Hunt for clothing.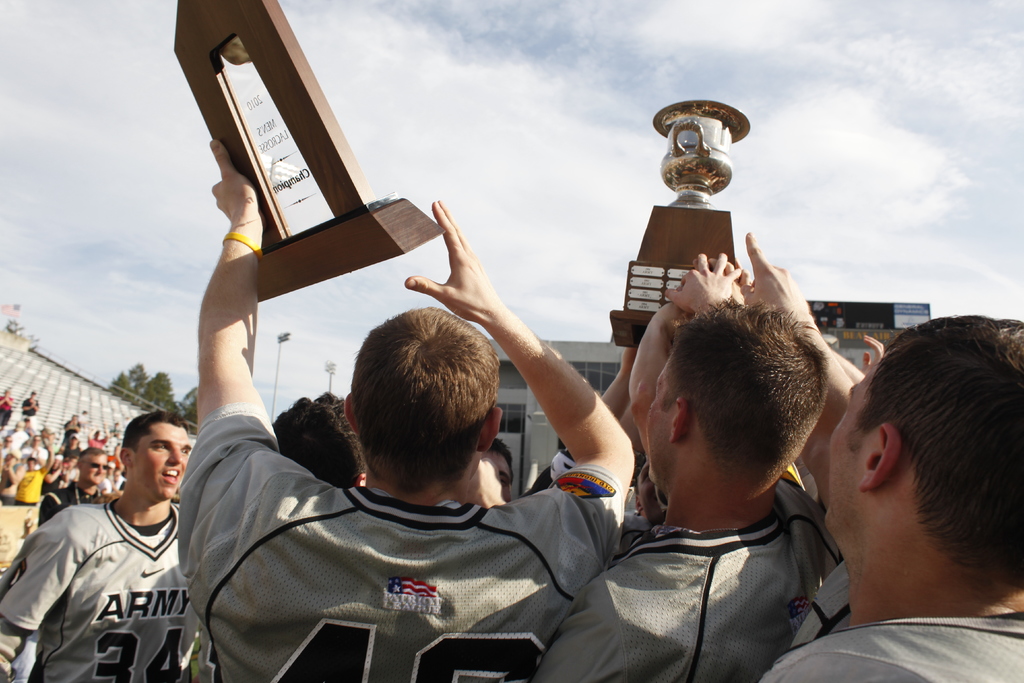
Hunted down at (x1=179, y1=406, x2=630, y2=682).
